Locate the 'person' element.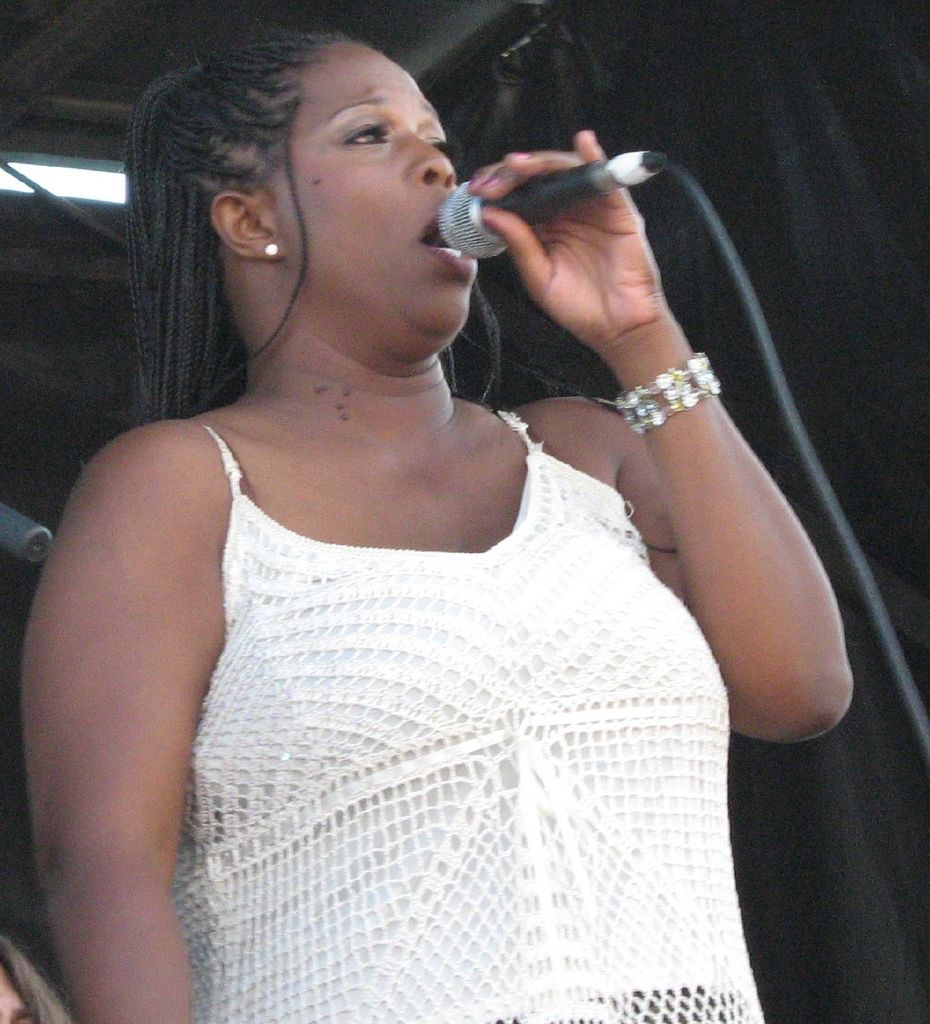
Element bbox: select_region(15, 15, 853, 1023).
